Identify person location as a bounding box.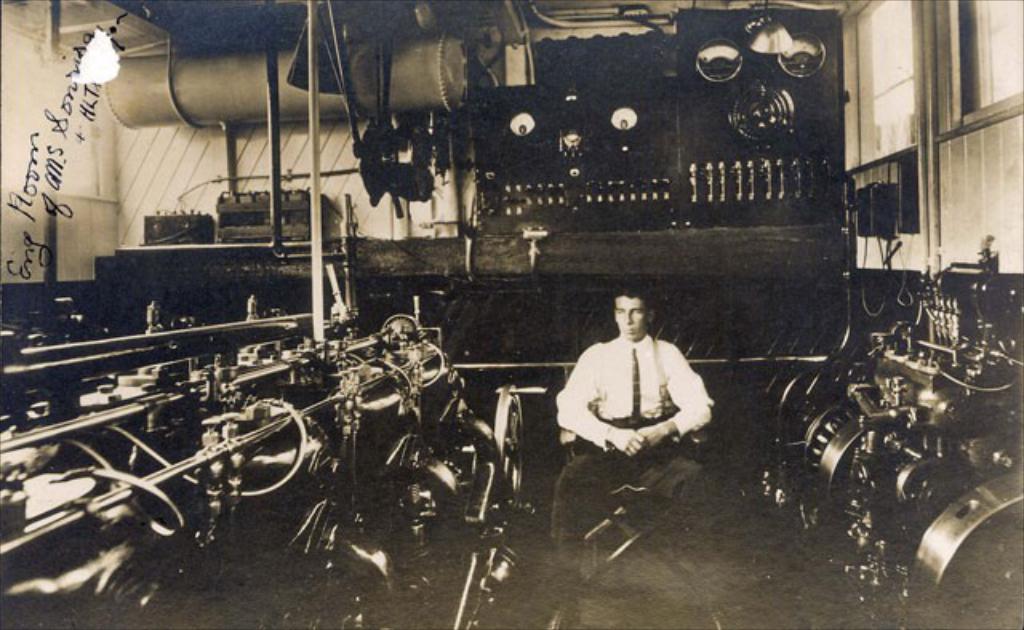
(left=544, top=286, right=720, bottom=628).
